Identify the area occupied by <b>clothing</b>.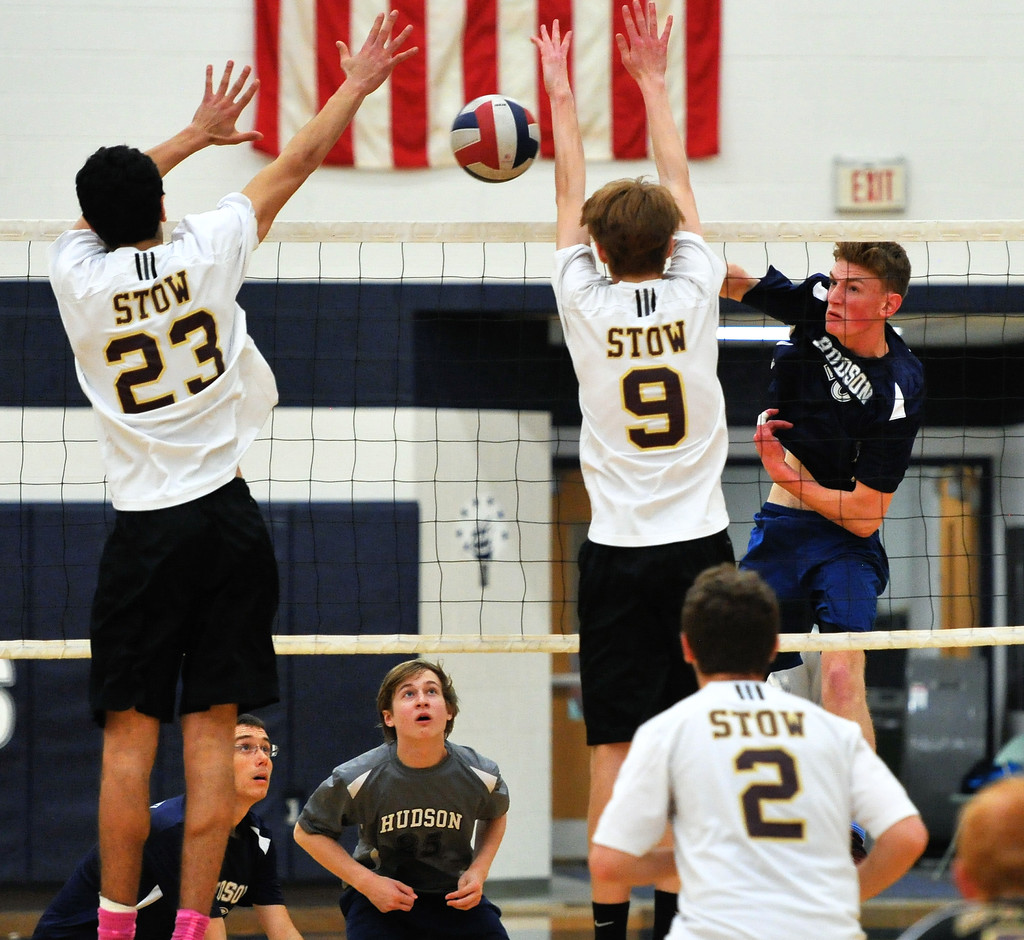
Area: crop(282, 717, 511, 923).
